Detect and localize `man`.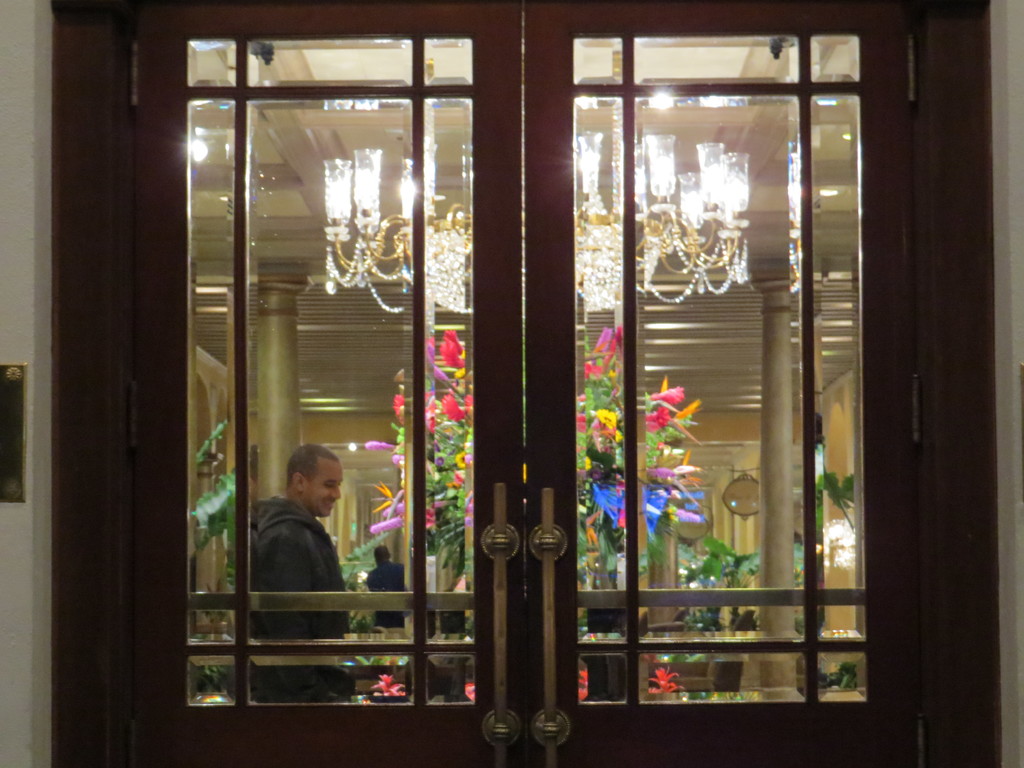
Localized at 360, 540, 407, 626.
